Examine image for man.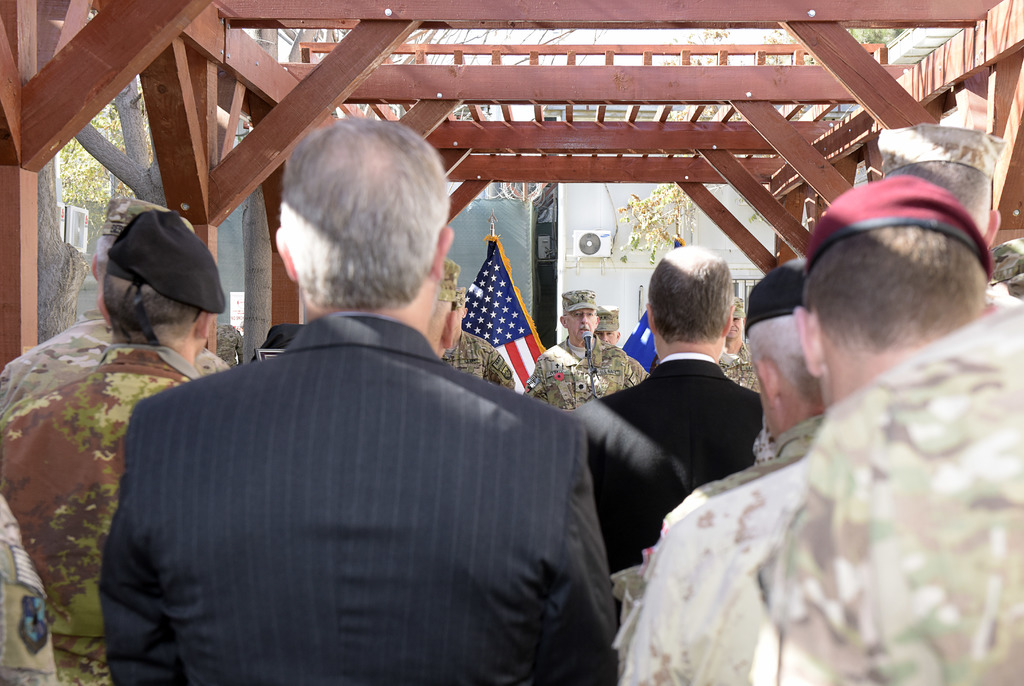
Examination result: <box>125,208,733,682</box>.
